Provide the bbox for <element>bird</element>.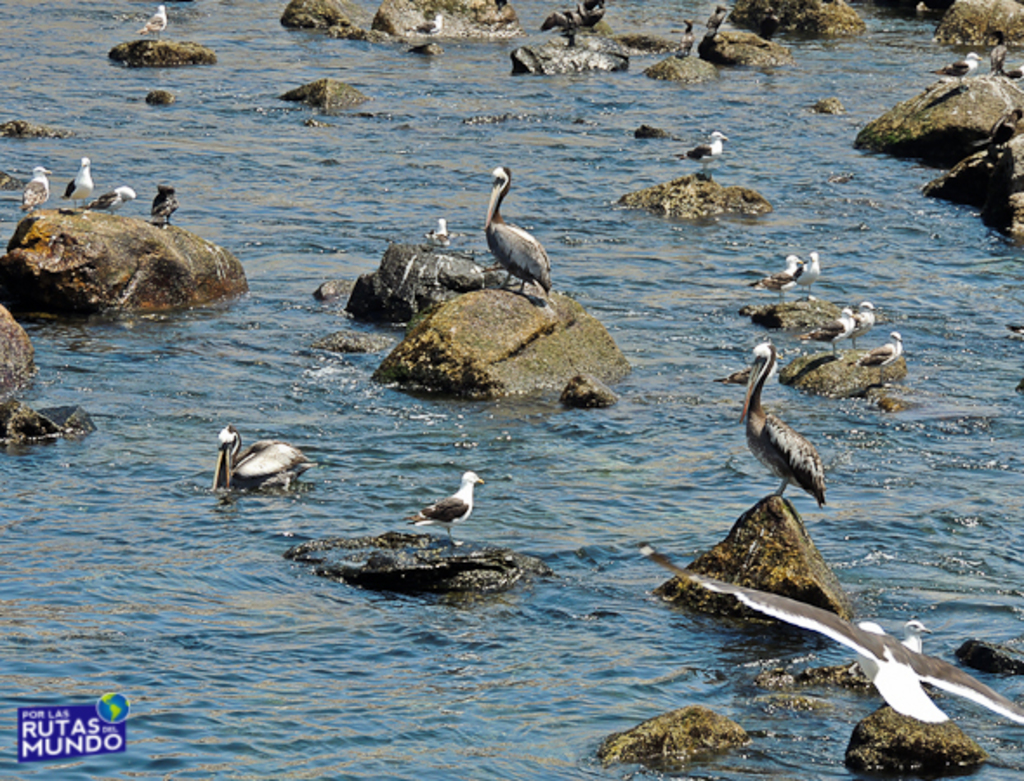
left=640, top=545, right=1022, bottom=722.
